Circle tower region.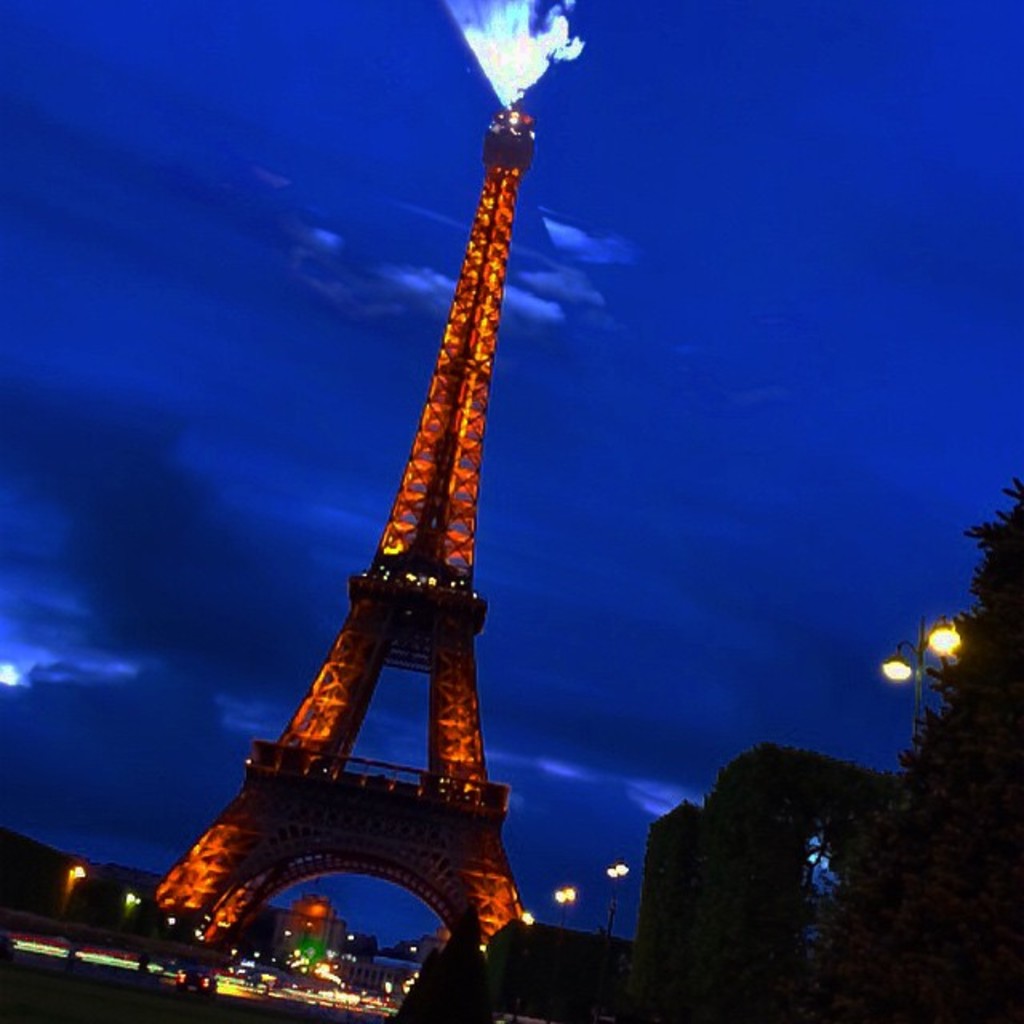
Region: 146/107/536/1013.
